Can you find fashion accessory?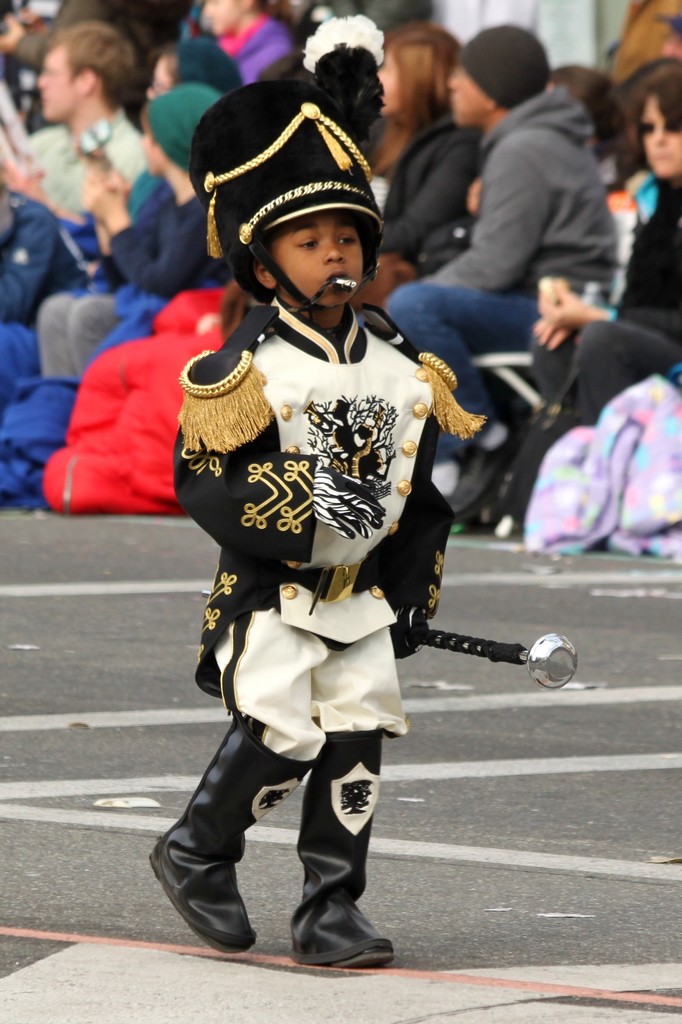
Yes, bounding box: 188:11:386:333.
